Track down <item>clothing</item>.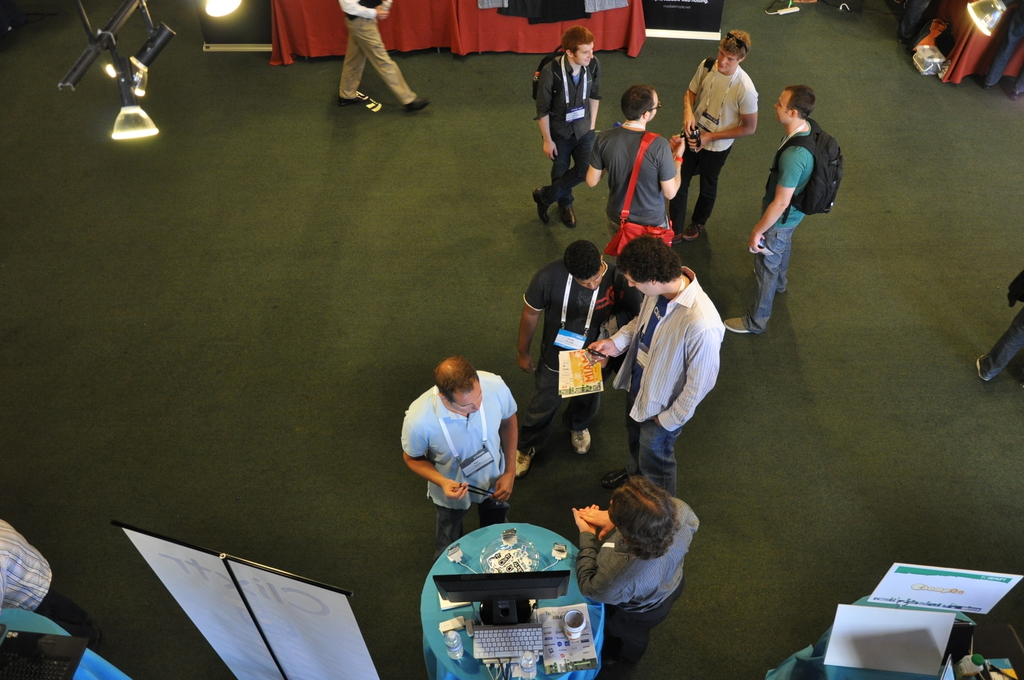
Tracked to (612, 260, 730, 500).
